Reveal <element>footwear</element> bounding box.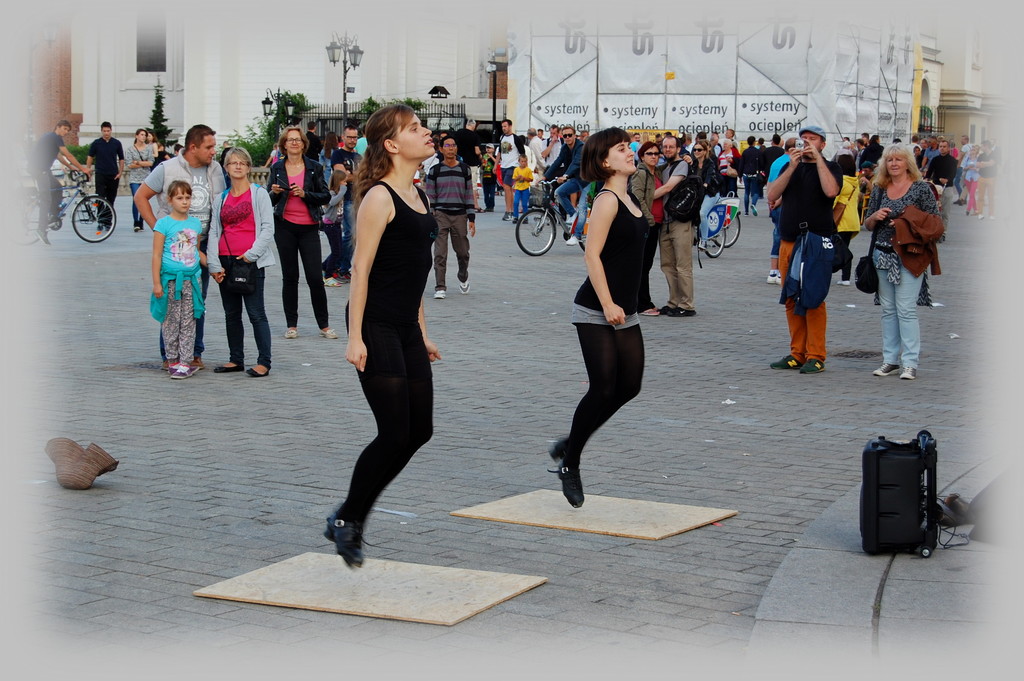
Revealed: Rect(836, 277, 848, 288).
